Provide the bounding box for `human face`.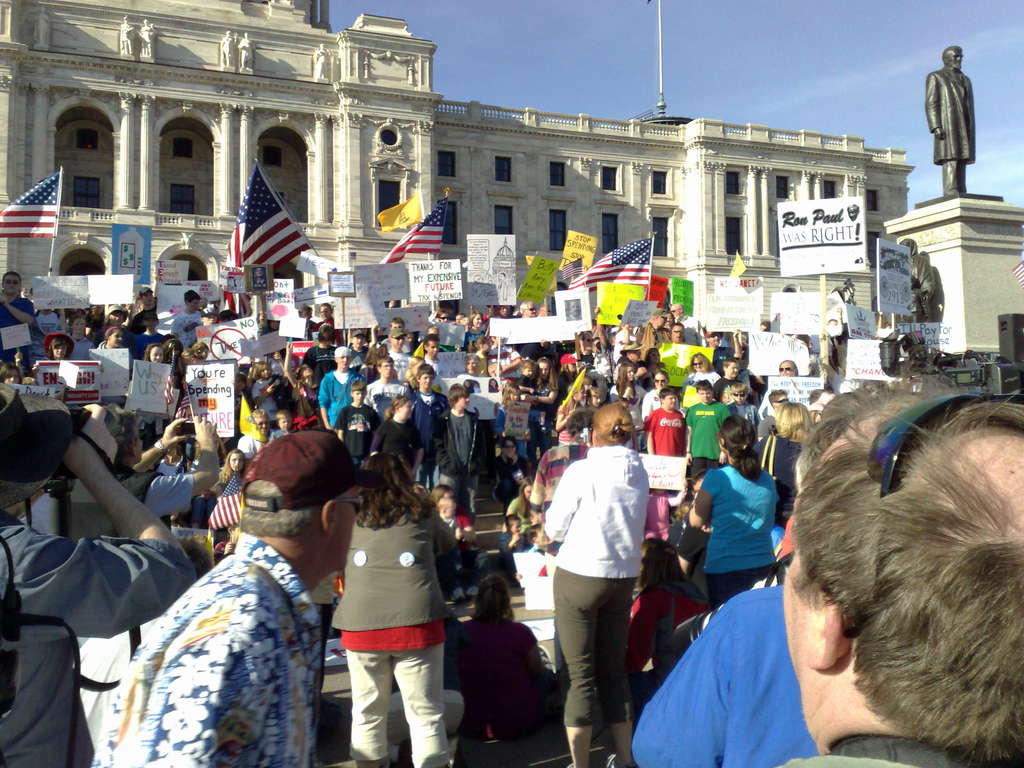
3 276 20 294.
